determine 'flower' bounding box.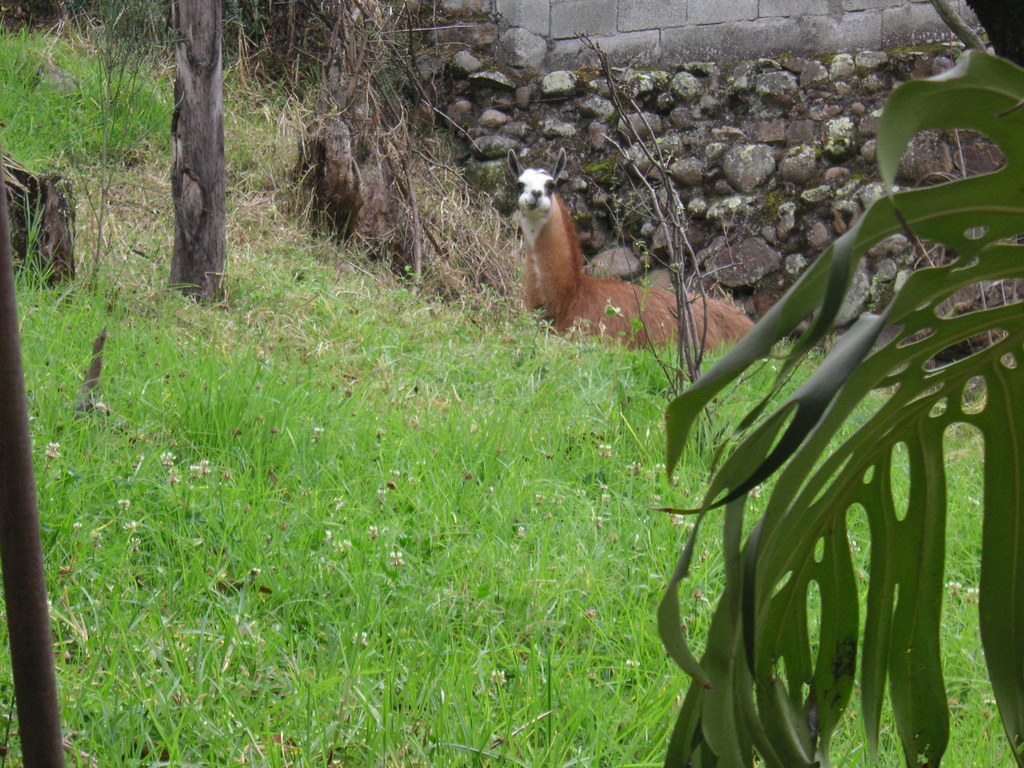
Determined: {"x1": 629, "y1": 319, "x2": 649, "y2": 333}.
